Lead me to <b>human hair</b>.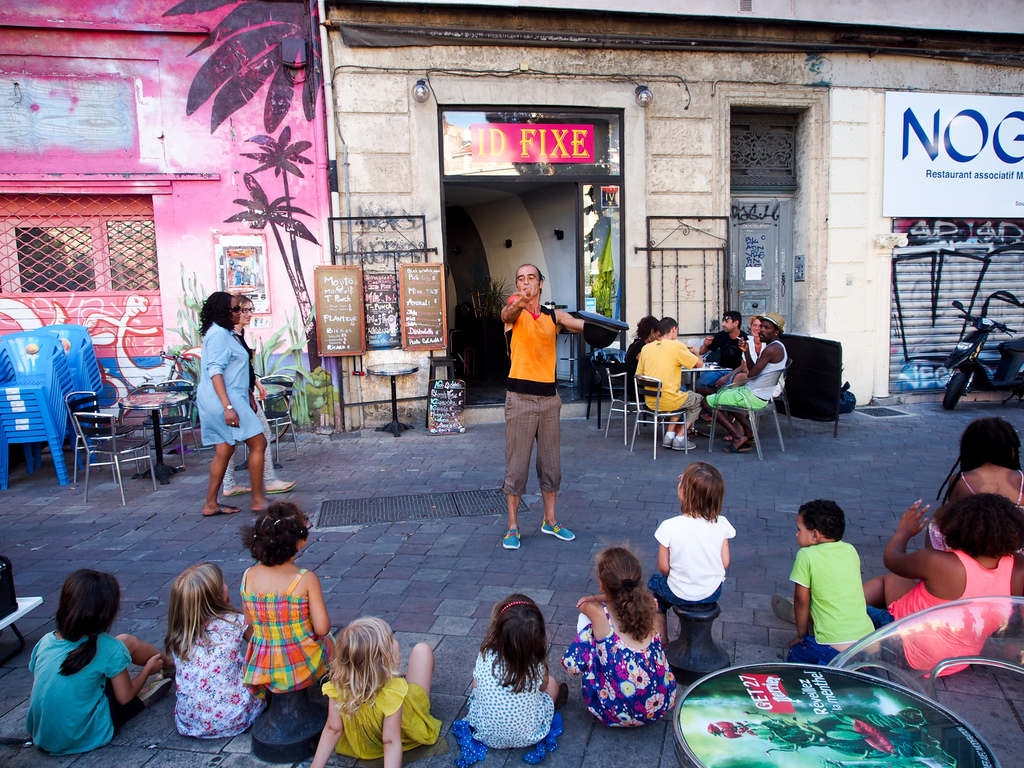
Lead to select_region(723, 306, 739, 324).
